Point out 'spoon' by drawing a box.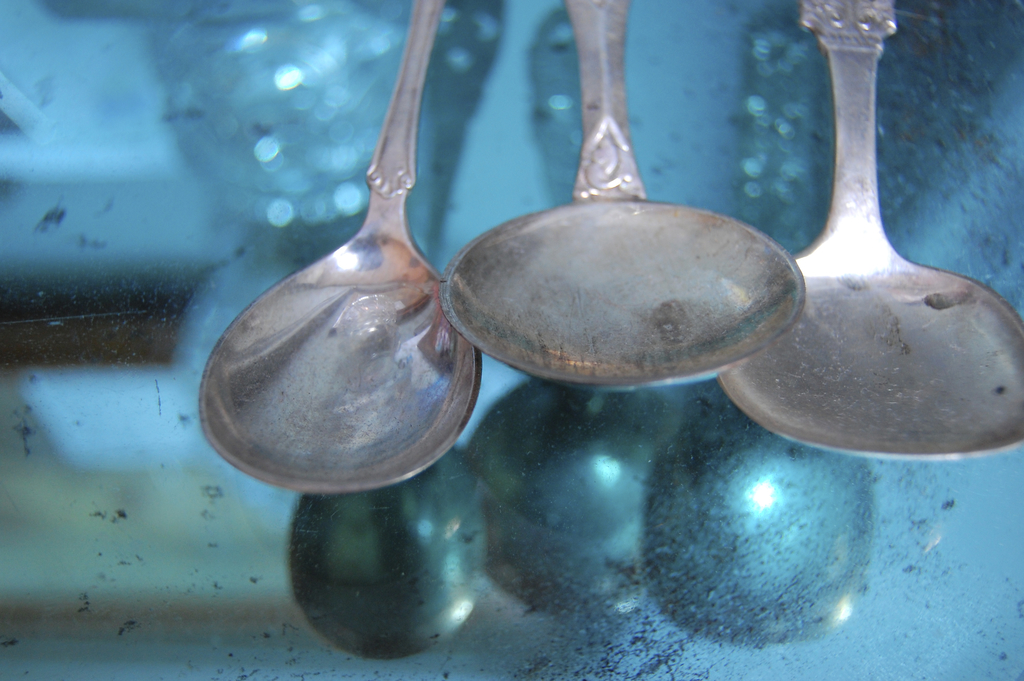
x1=716 y1=0 x2=1023 y2=454.
